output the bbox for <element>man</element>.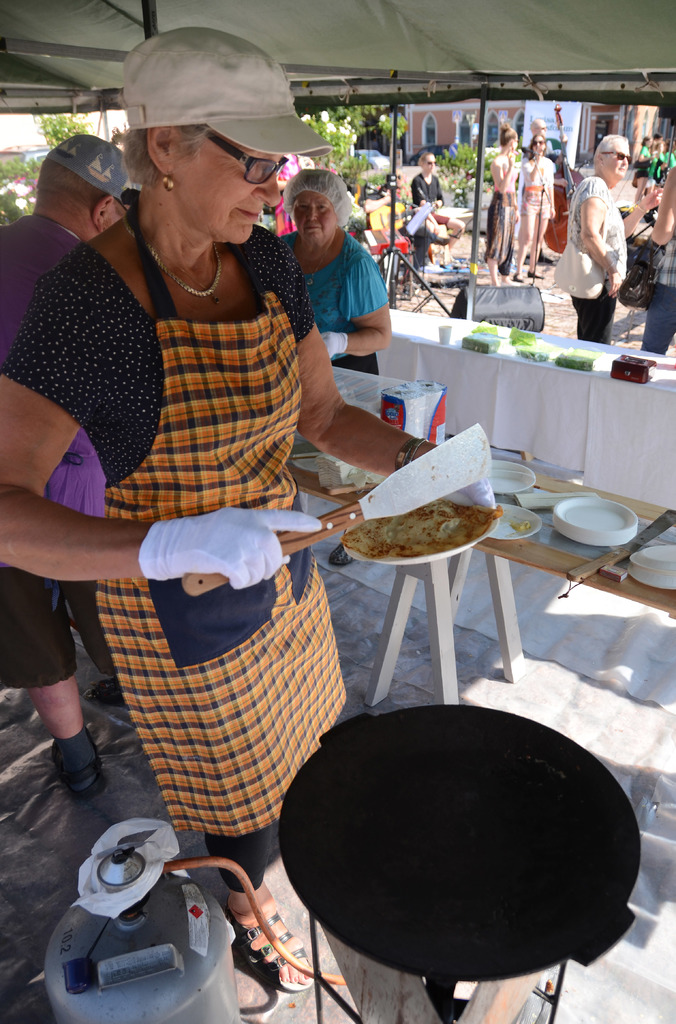
x1=0 y1=133 x2=141 y2=794.
